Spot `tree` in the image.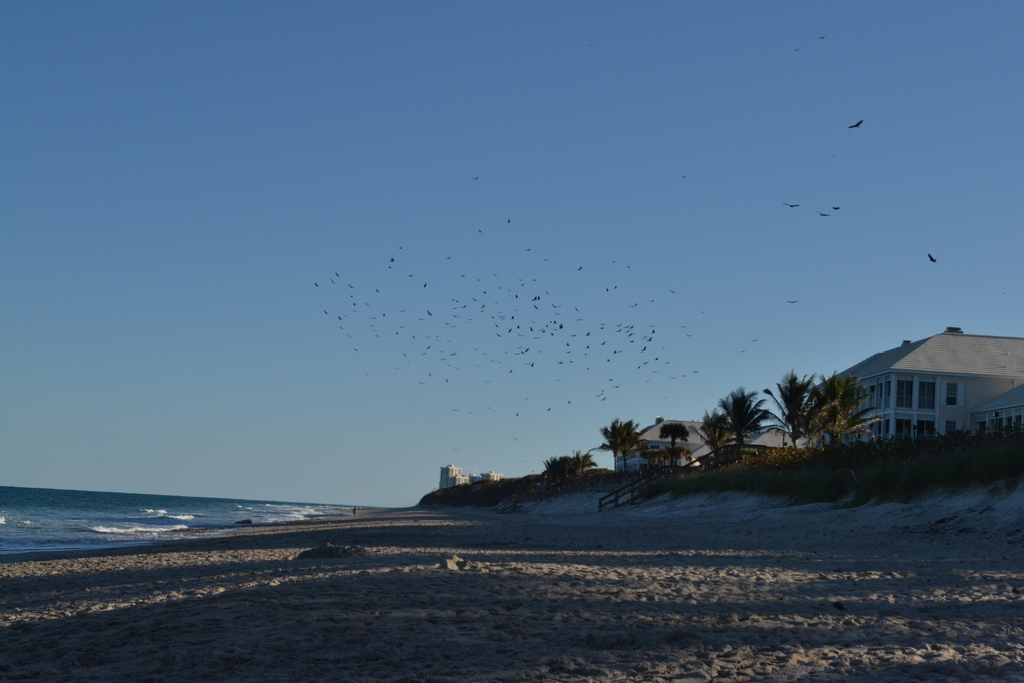
`tree` found at 656, 418, 692, 466.
